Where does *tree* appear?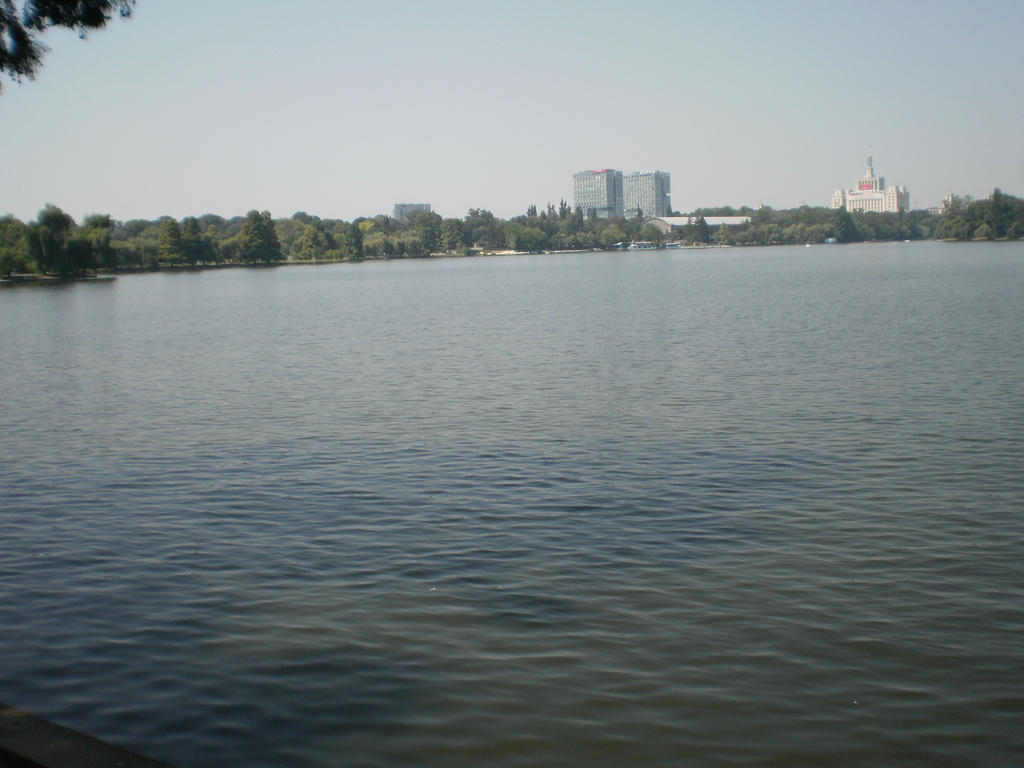
Appears at 88 222 118 269.
